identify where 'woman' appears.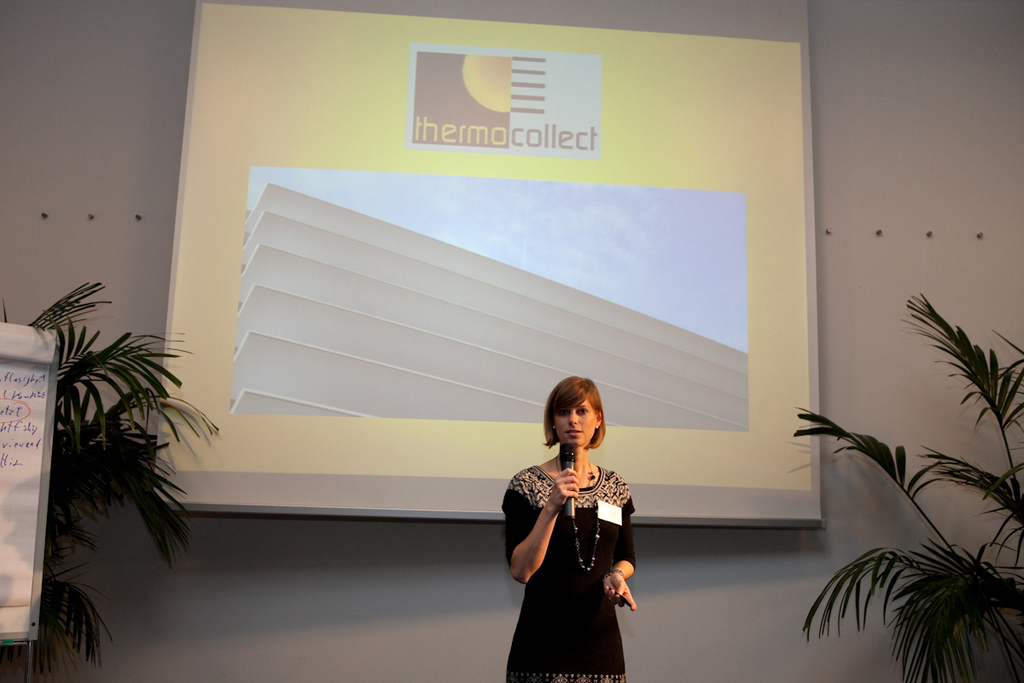
Appears at 503 374 653 672.
